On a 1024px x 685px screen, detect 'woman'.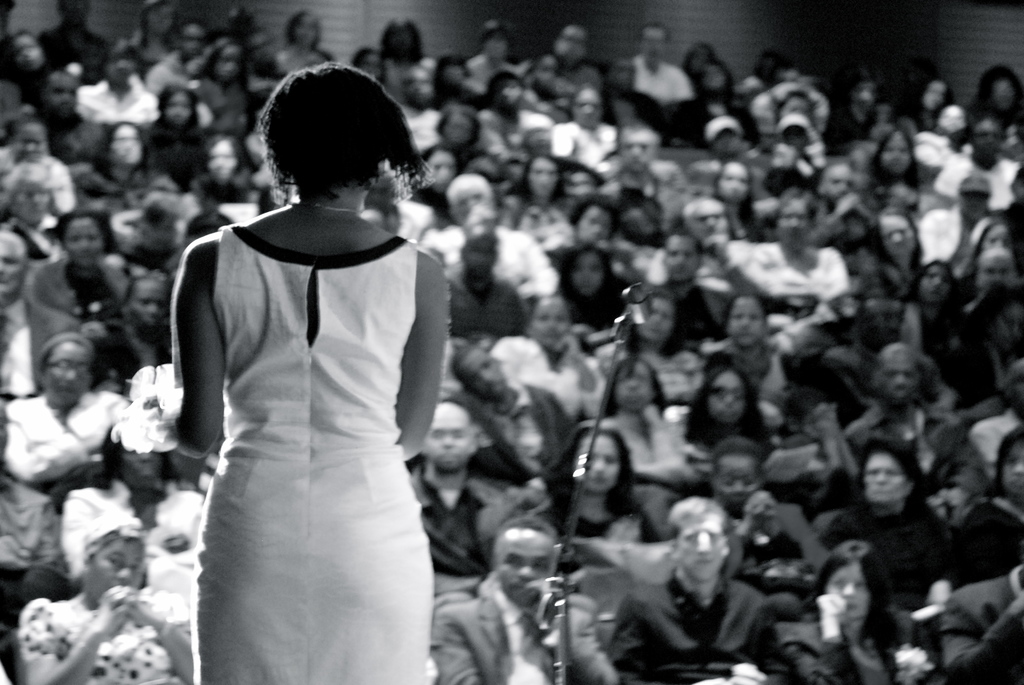
[607,356,683,479].
